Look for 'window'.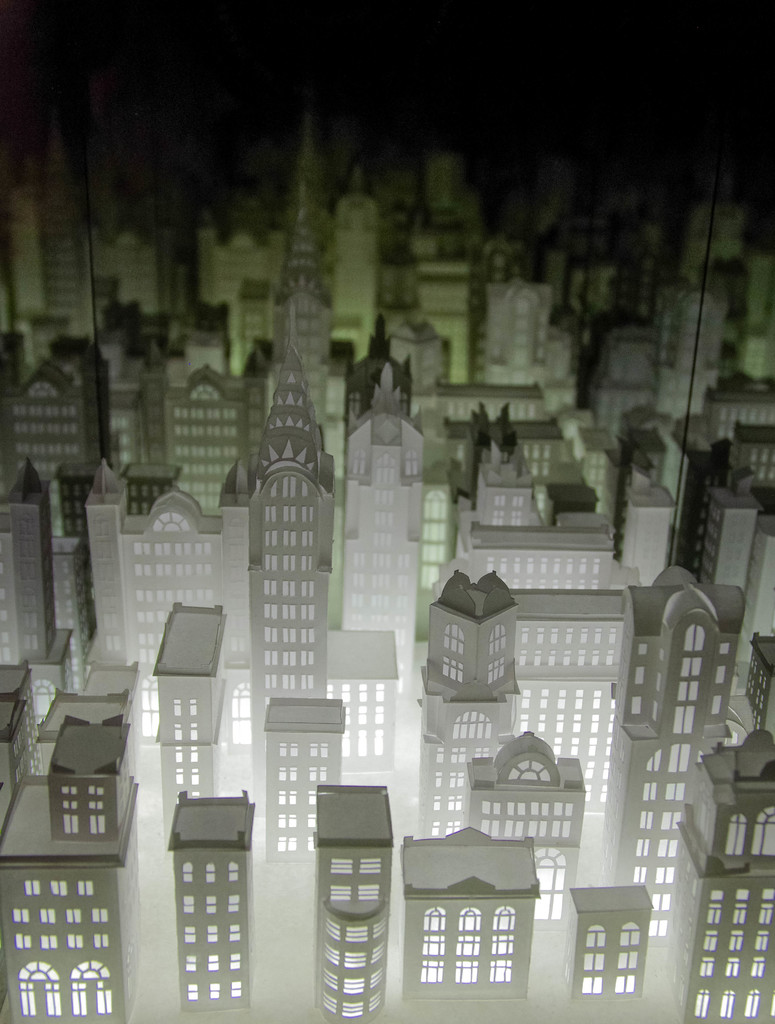
Found: <bbox>487, 657, 508, 686</bbox>.
